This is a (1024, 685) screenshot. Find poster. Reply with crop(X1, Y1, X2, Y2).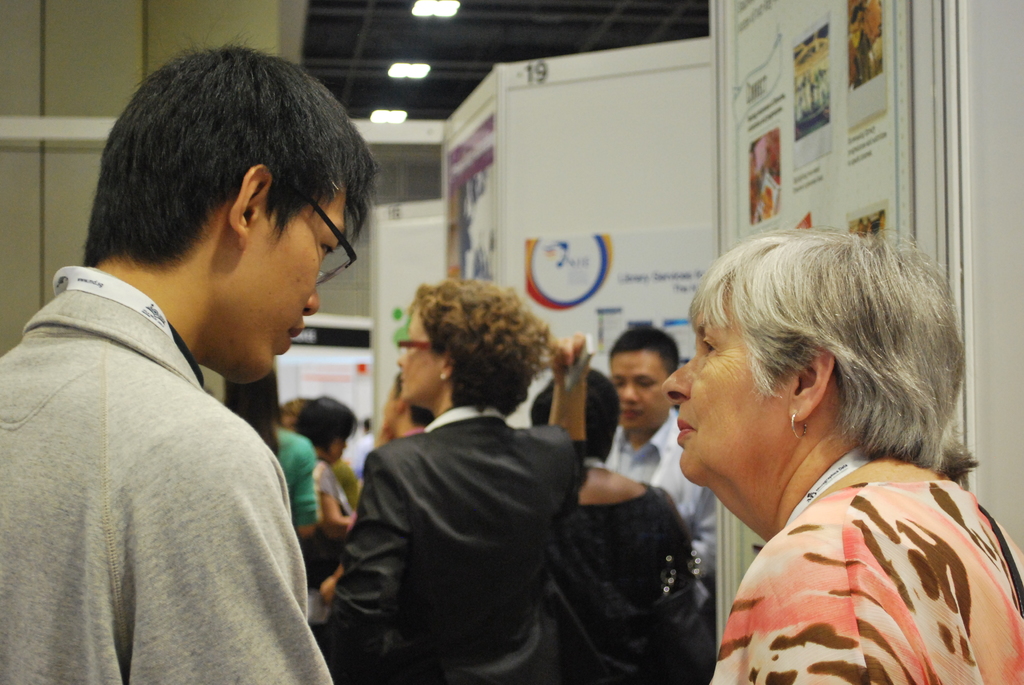
crop(440, 97, 519, 286).
